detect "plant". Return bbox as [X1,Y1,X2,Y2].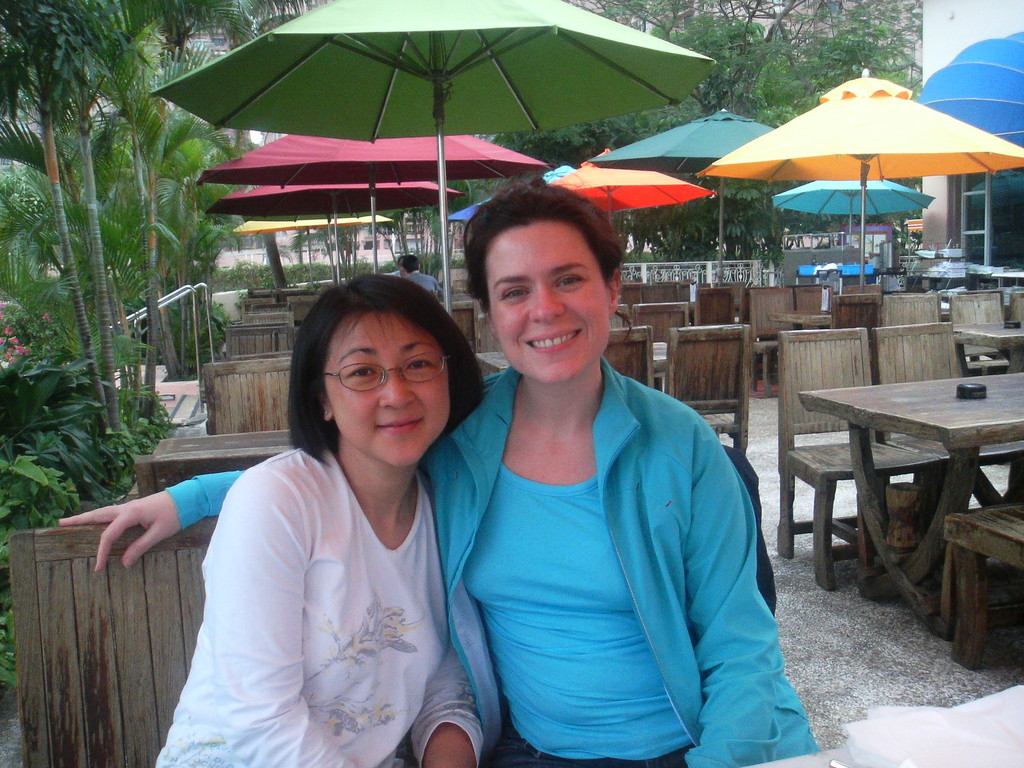
[0,355,123,549].
